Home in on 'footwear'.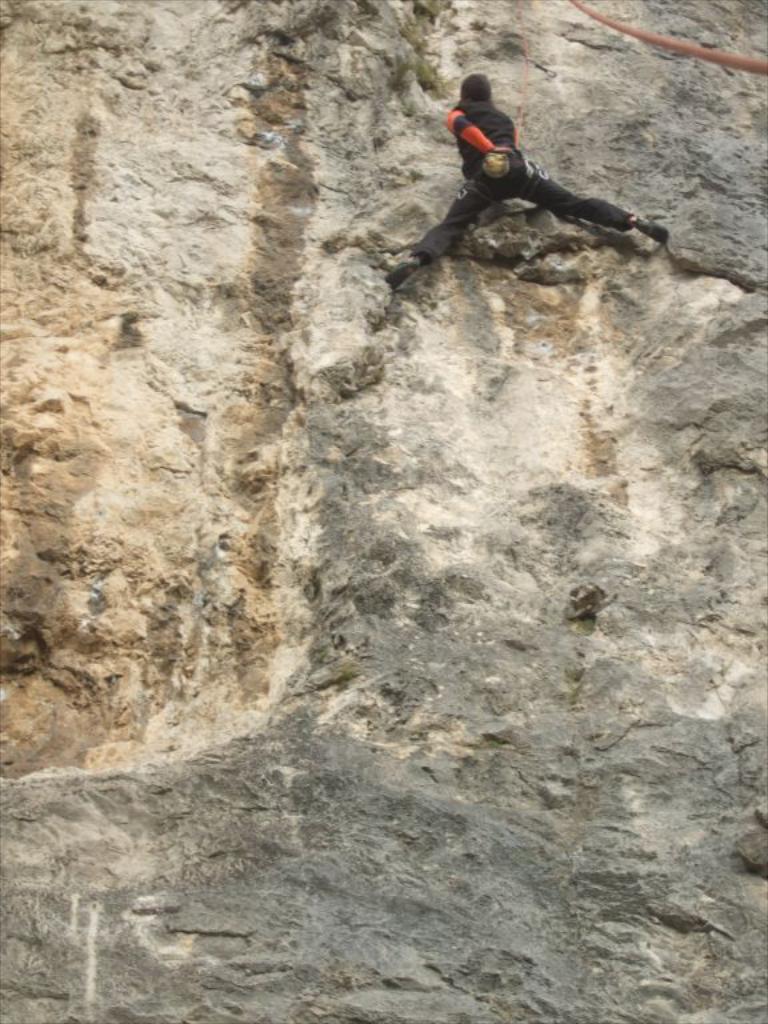
Homed in at crop(385, 259, 419, 292).
